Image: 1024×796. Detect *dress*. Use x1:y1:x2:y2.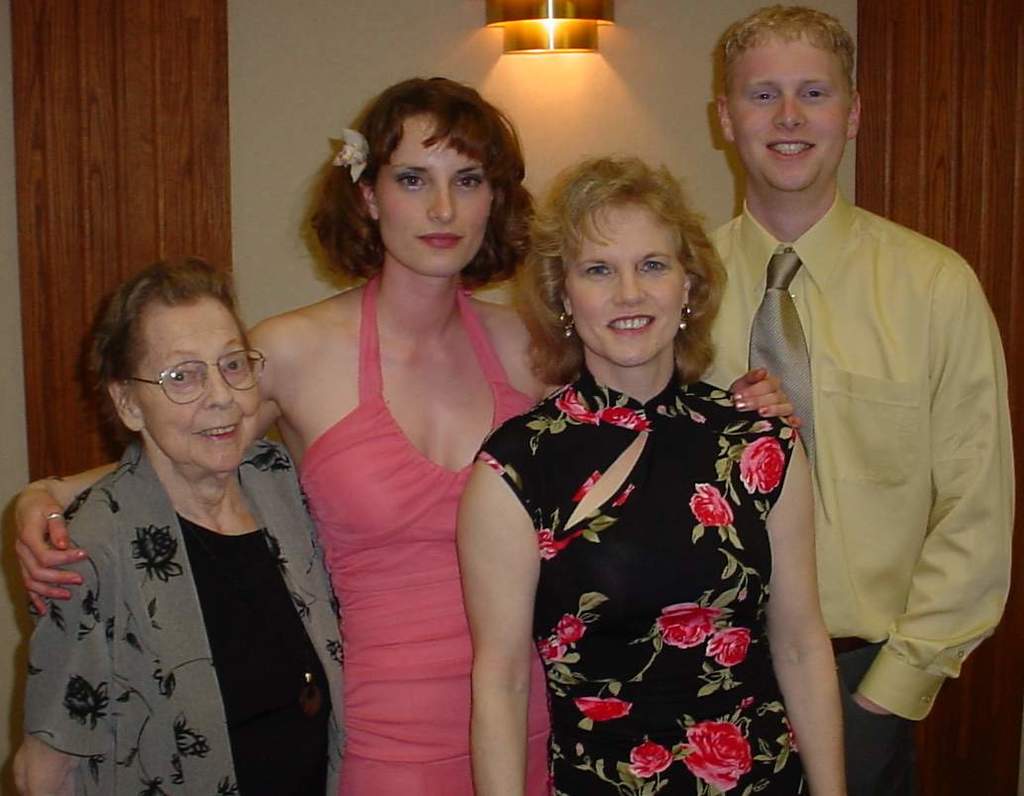
291:276:554:795.
